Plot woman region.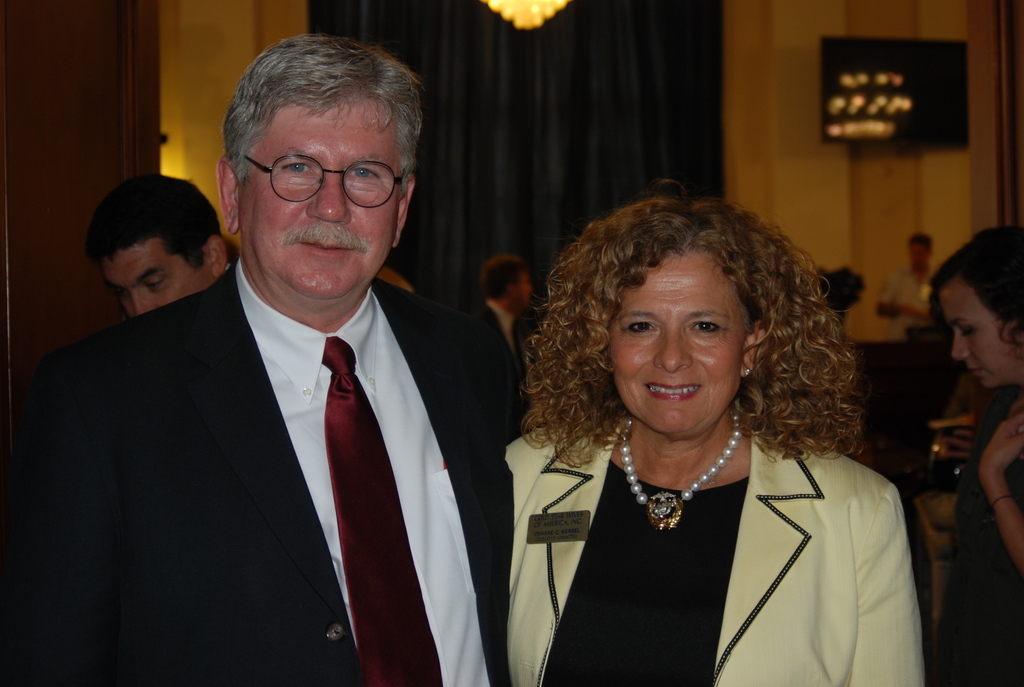
Plotted at 927 223 1023 686.
